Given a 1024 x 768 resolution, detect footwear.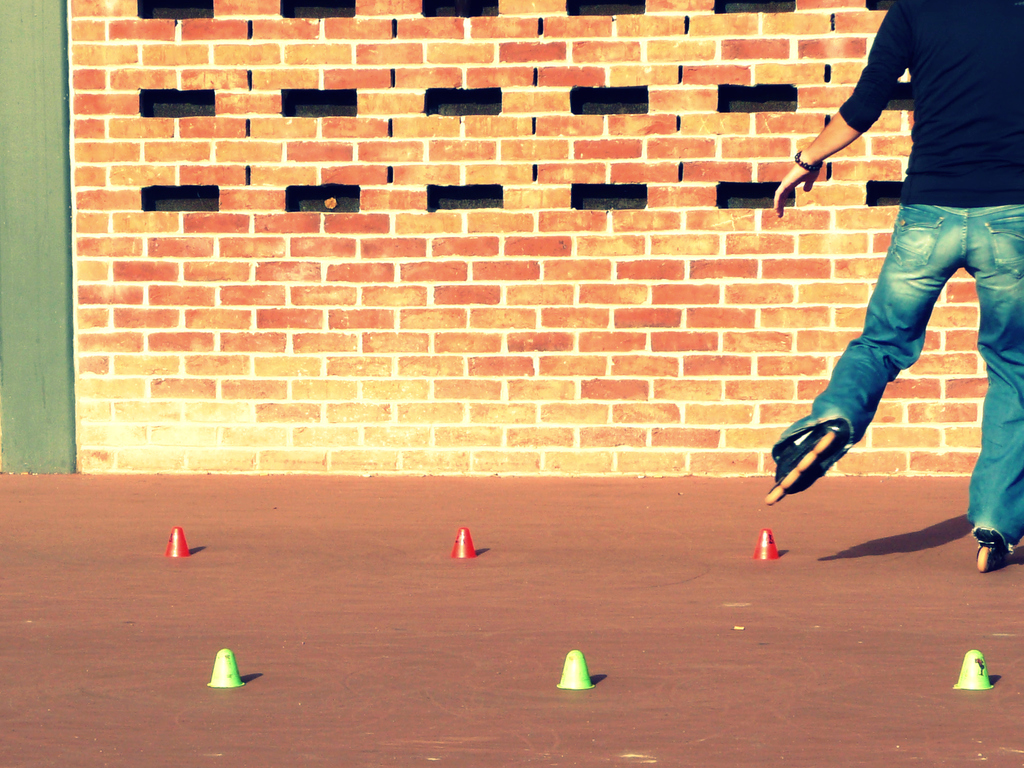
780 389 879 502.
